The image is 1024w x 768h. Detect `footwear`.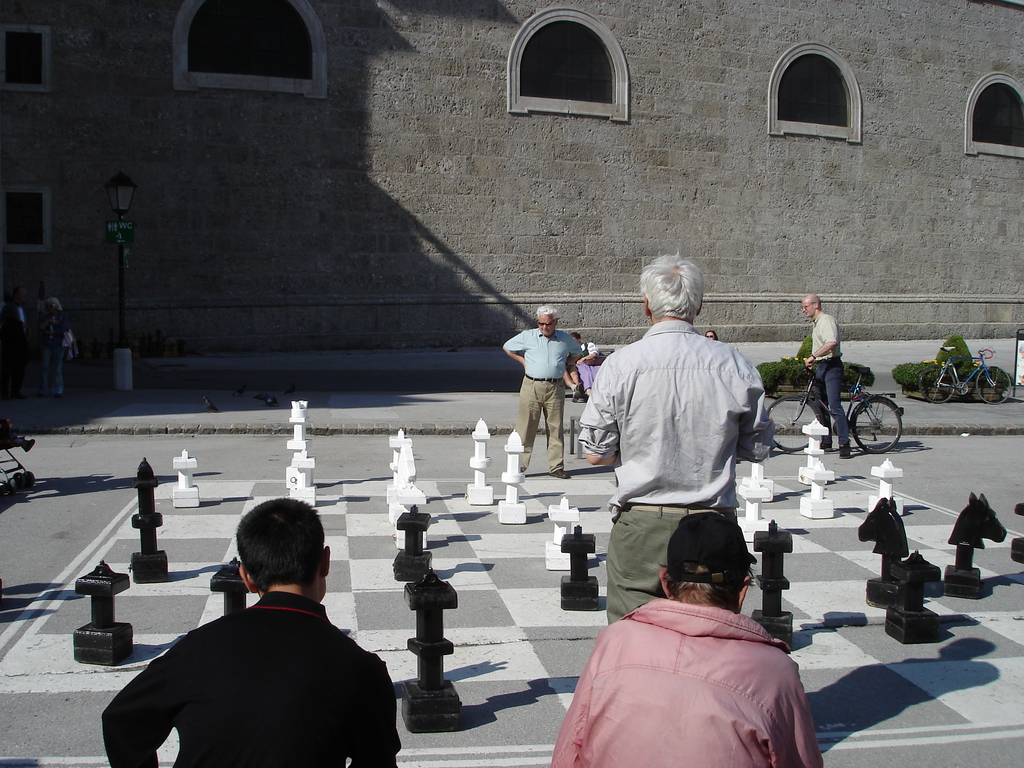
Detection: [x1=572, y1=381, x2=583, y2=392].
